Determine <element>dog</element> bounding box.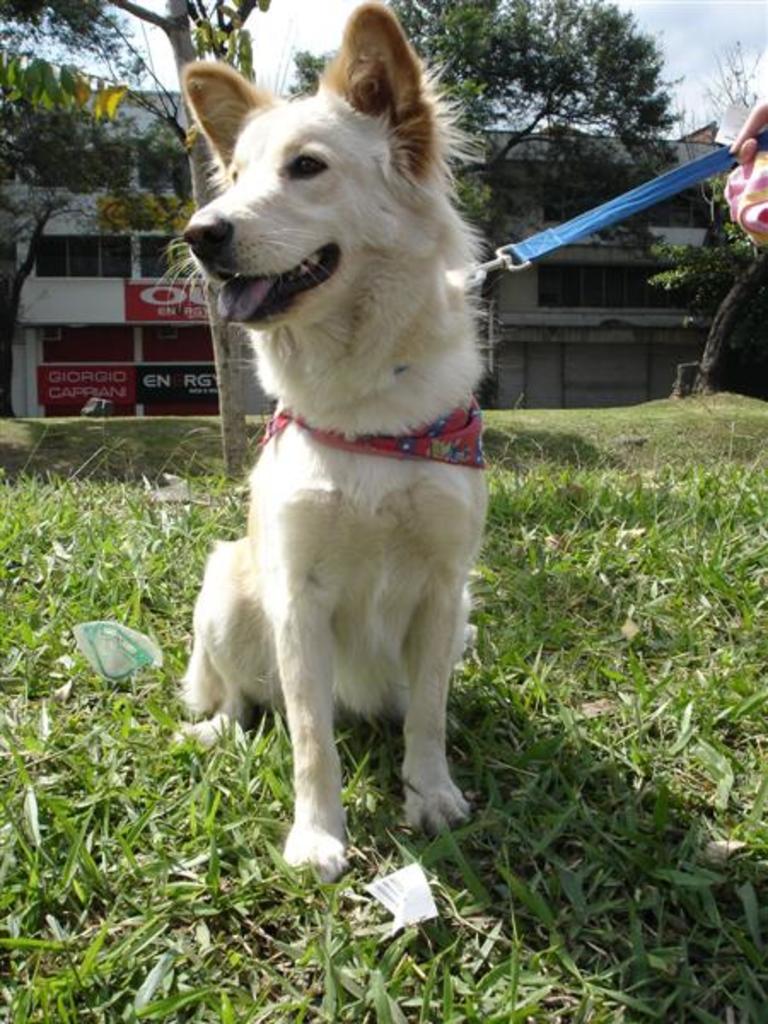
Determined: <box>147,0,502,886</box>.
